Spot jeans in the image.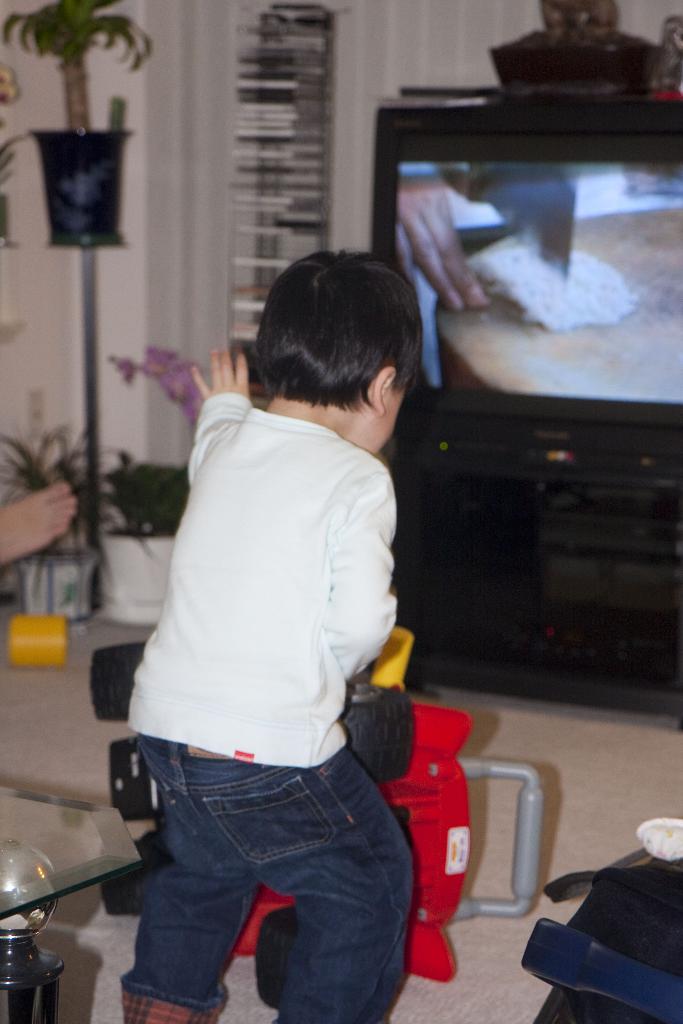
jeans found at [left=106, top=735, right=427, bottom=1023].
